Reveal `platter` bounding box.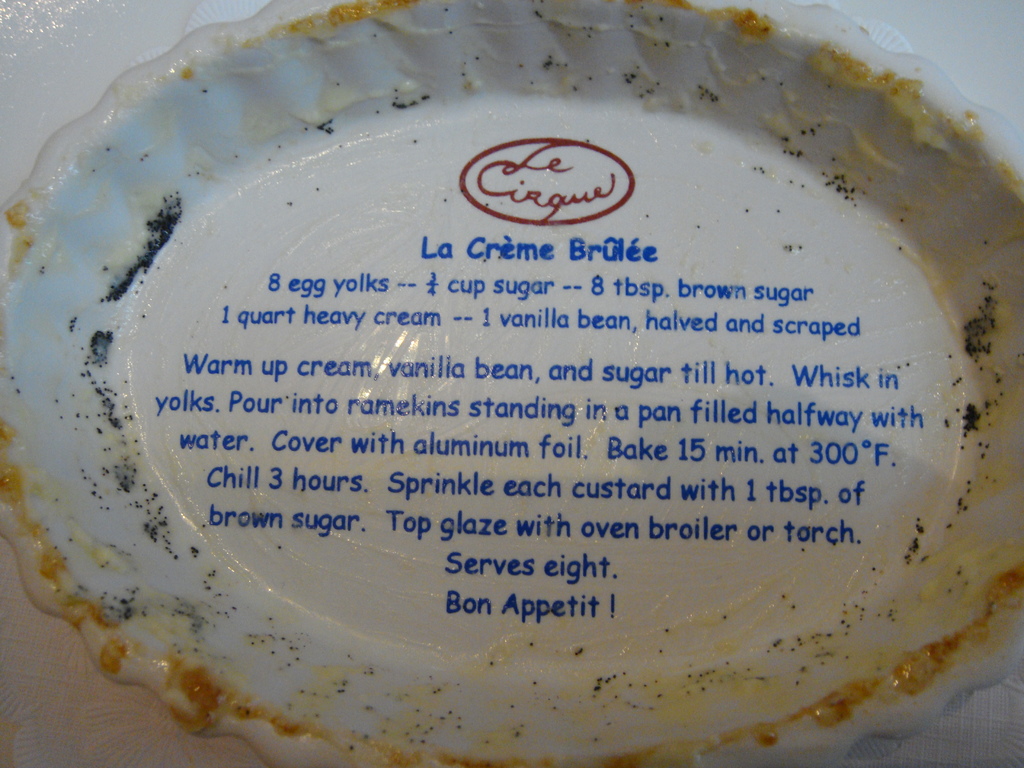
Revealed: x1=0 y1=0 x2=1023 y2=767.
